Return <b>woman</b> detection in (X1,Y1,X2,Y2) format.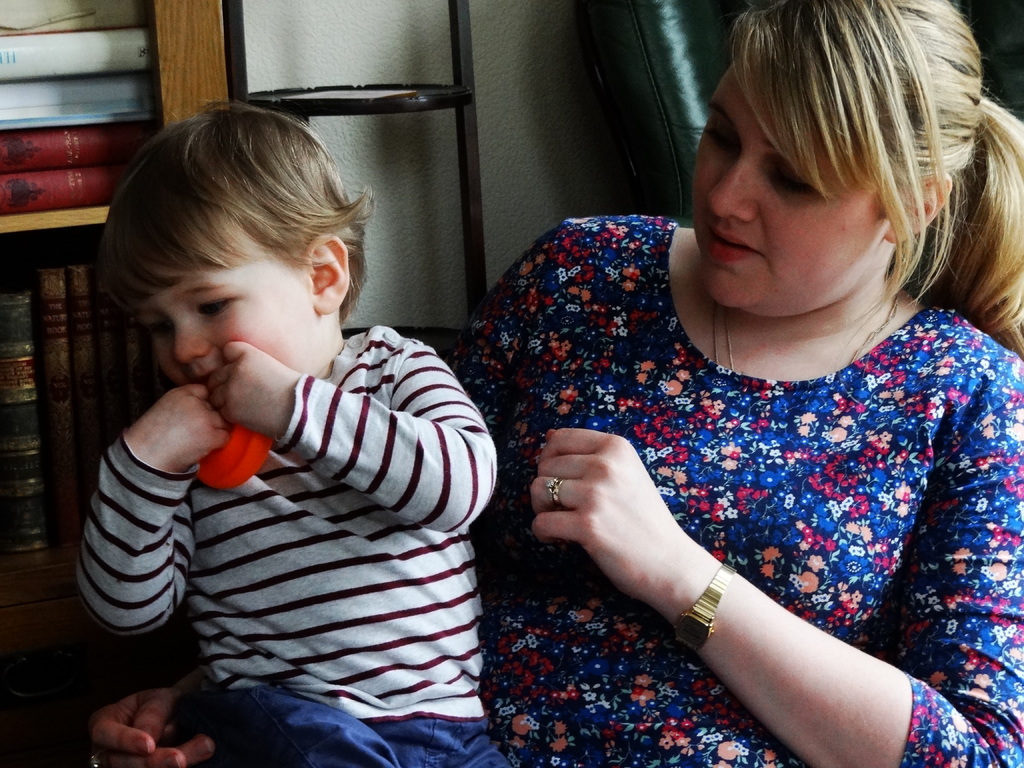
(409,21,979,767).
